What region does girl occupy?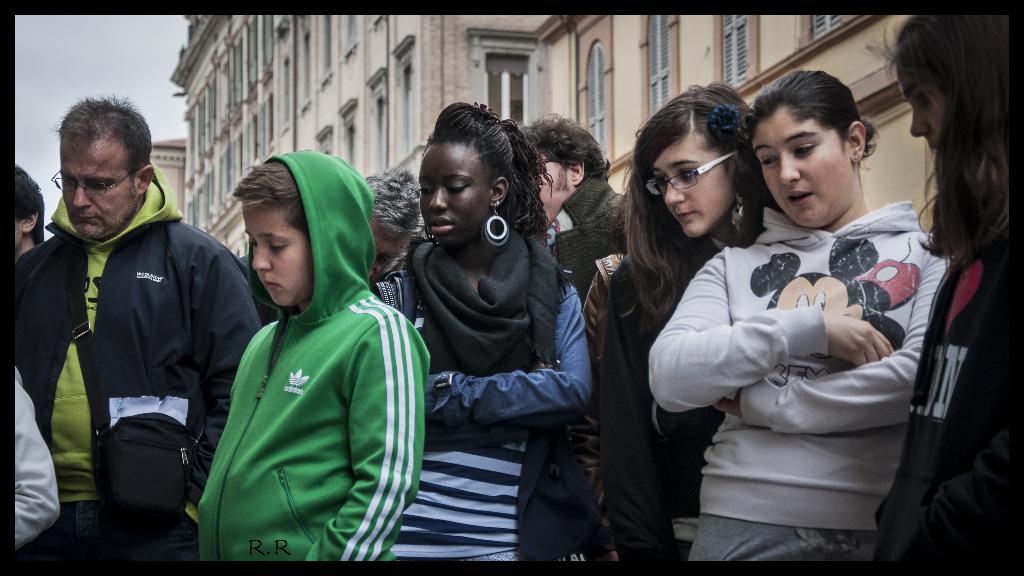
647:69:952:561.
